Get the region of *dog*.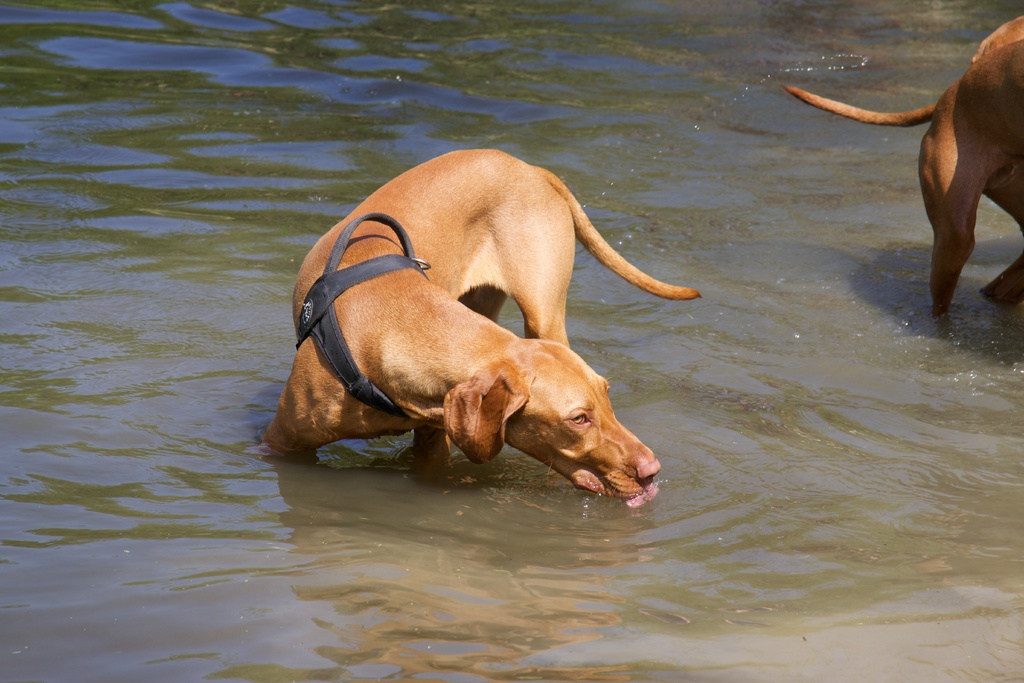
(972, 12, 1023, 64).
